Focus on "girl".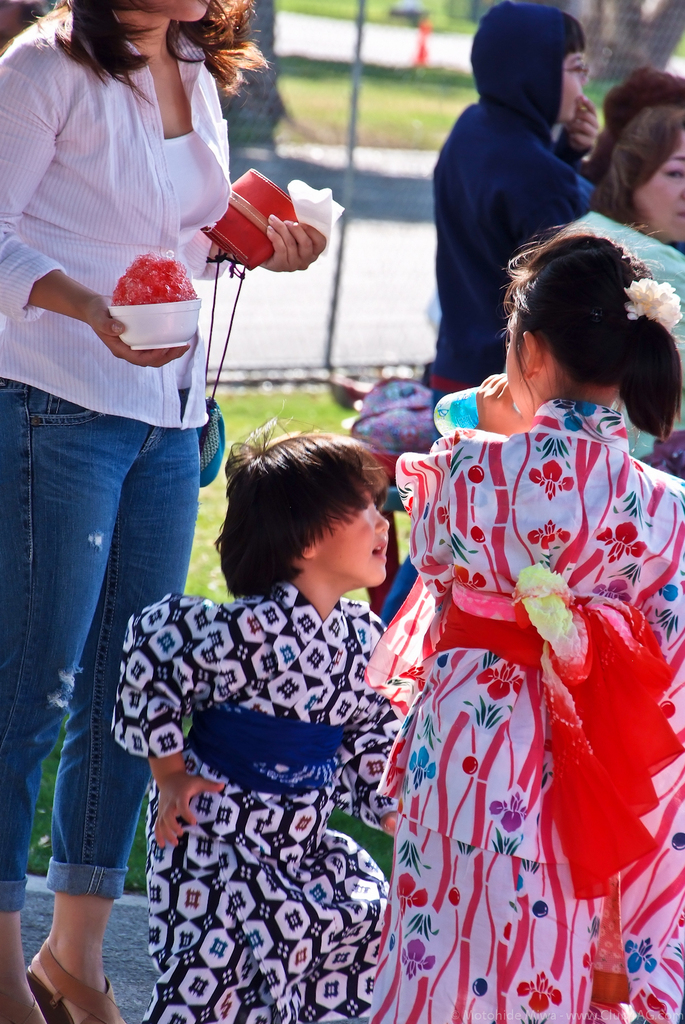
Focused at detection(0, 0, 323, 1023).
